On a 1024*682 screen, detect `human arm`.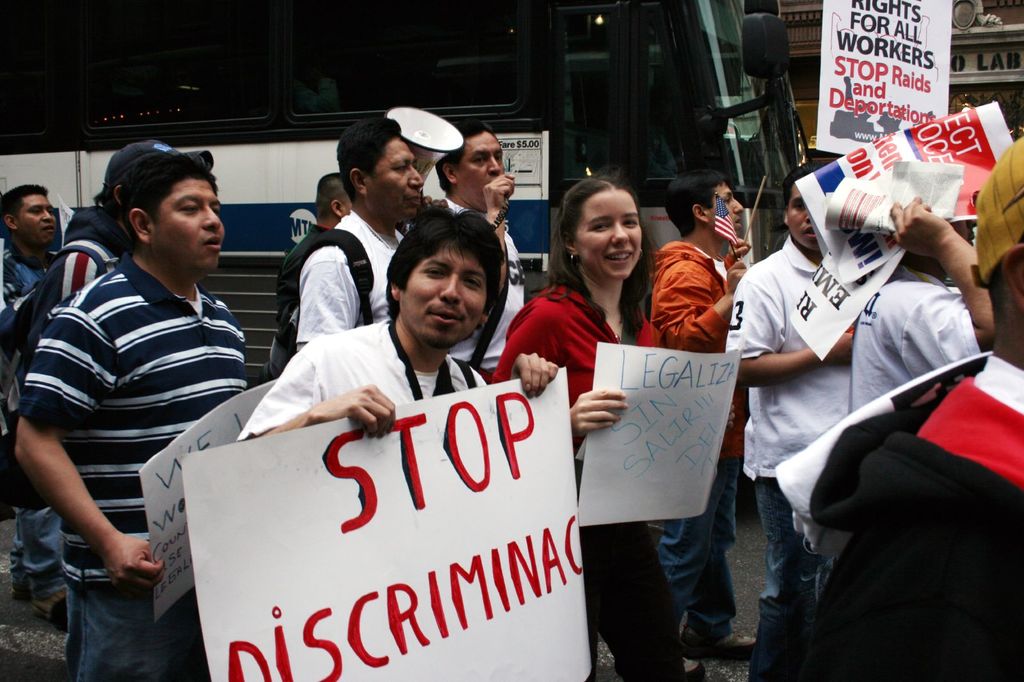
{"left": 230, "top": 341, "right": 397, "bottom": 441}.
